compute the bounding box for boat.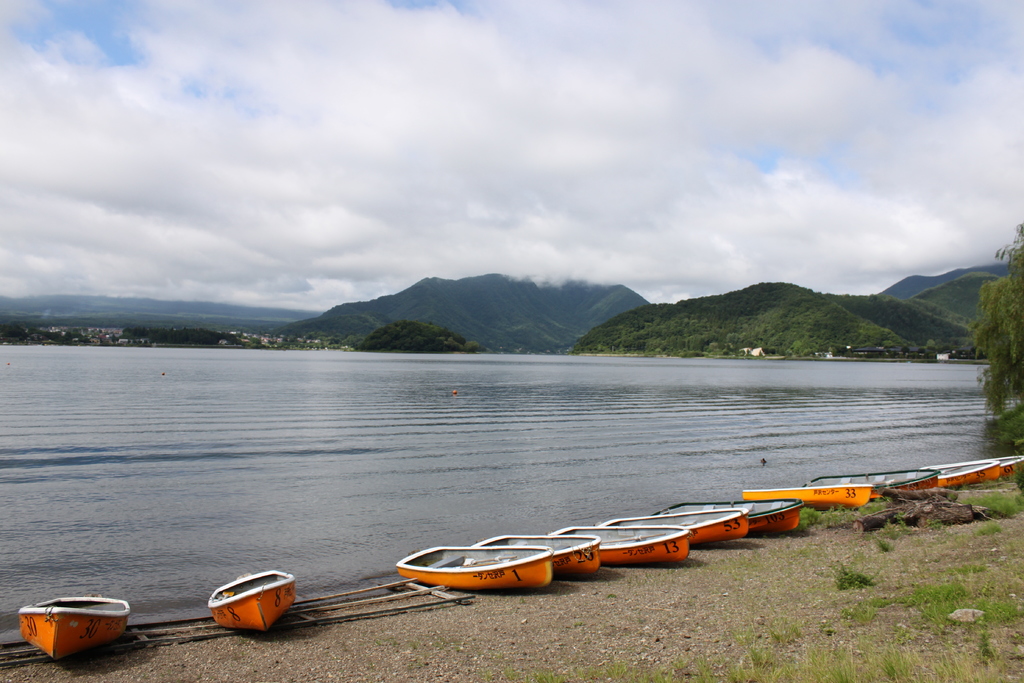
bbox=(989, 447, 1023, 472).
